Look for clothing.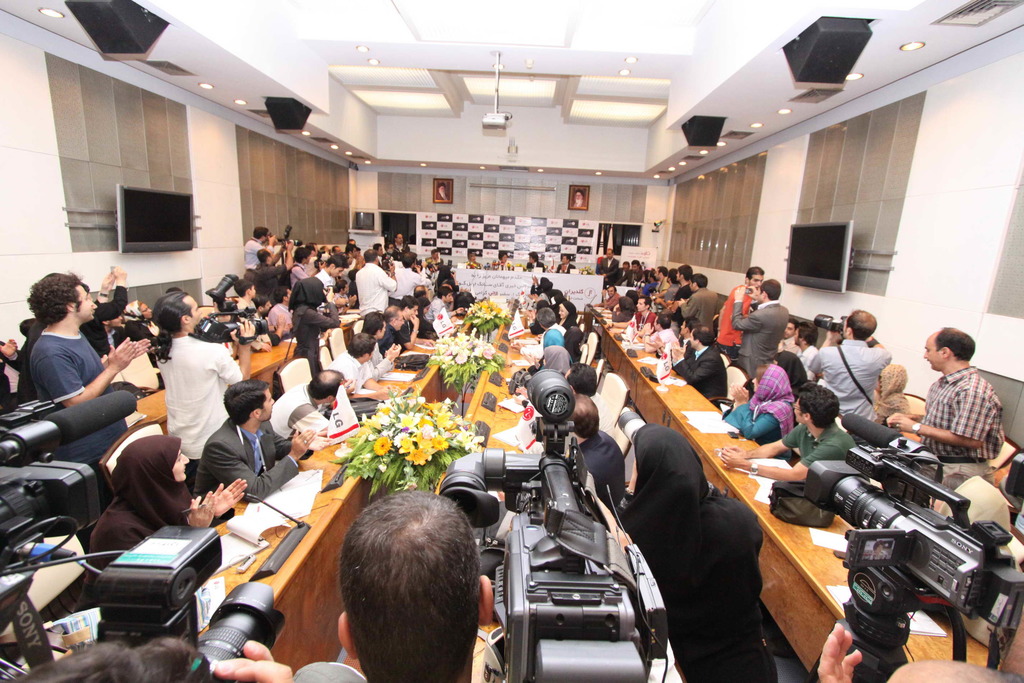
Found: (left=291, top=306, right=337, bottom=369).
